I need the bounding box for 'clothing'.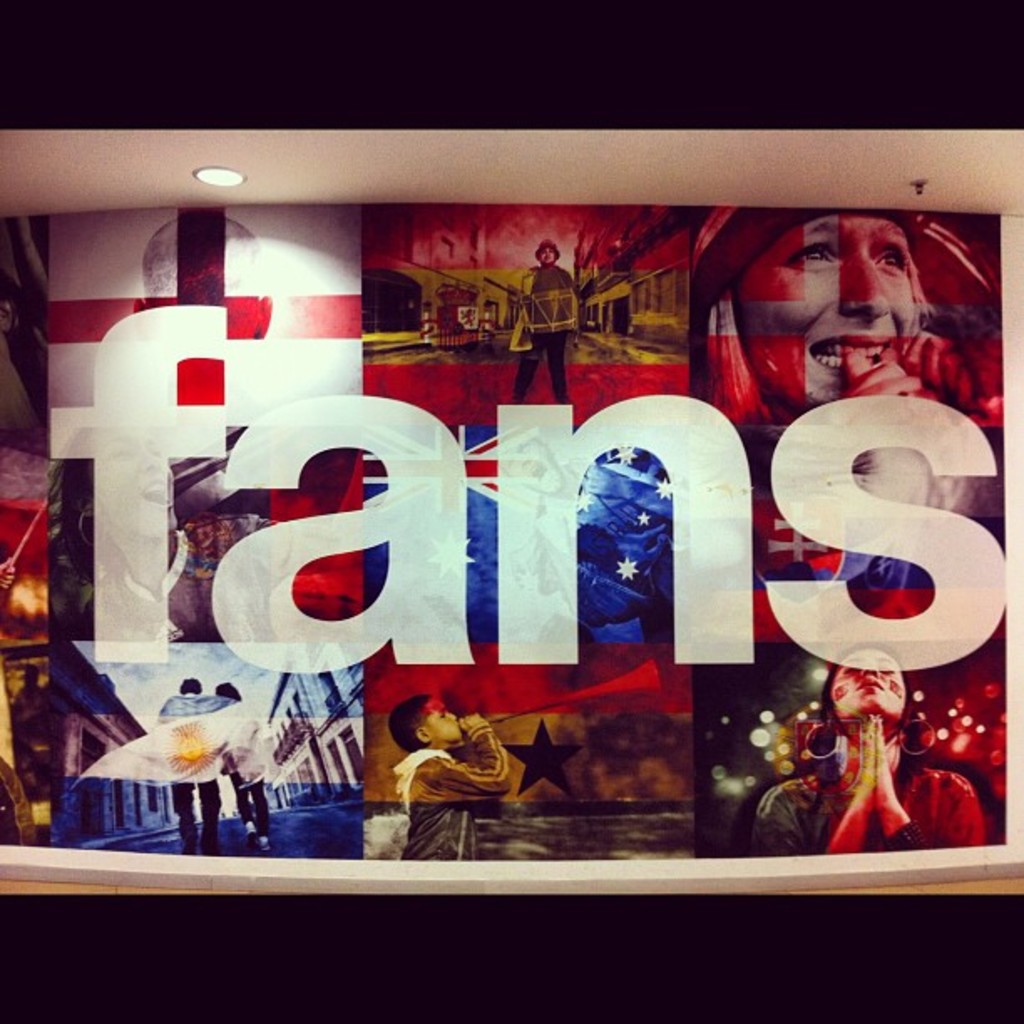
Here it is: l=397, t=724, r=505, b=810.
